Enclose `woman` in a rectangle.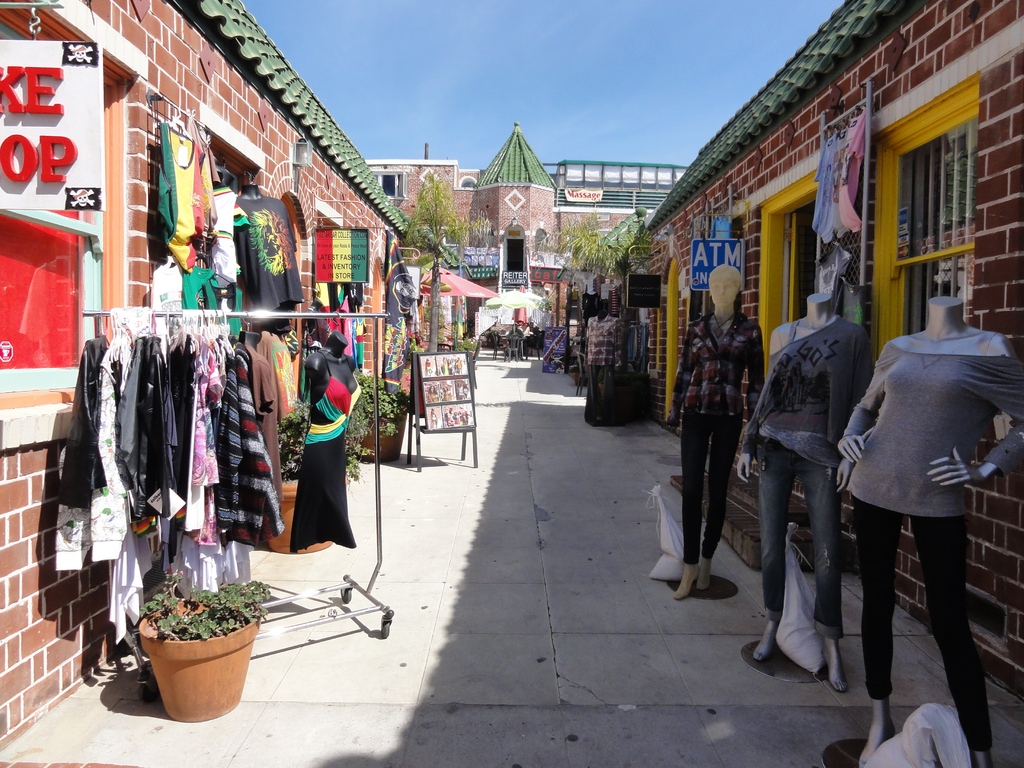
box=[664, 266, 764, 602].
